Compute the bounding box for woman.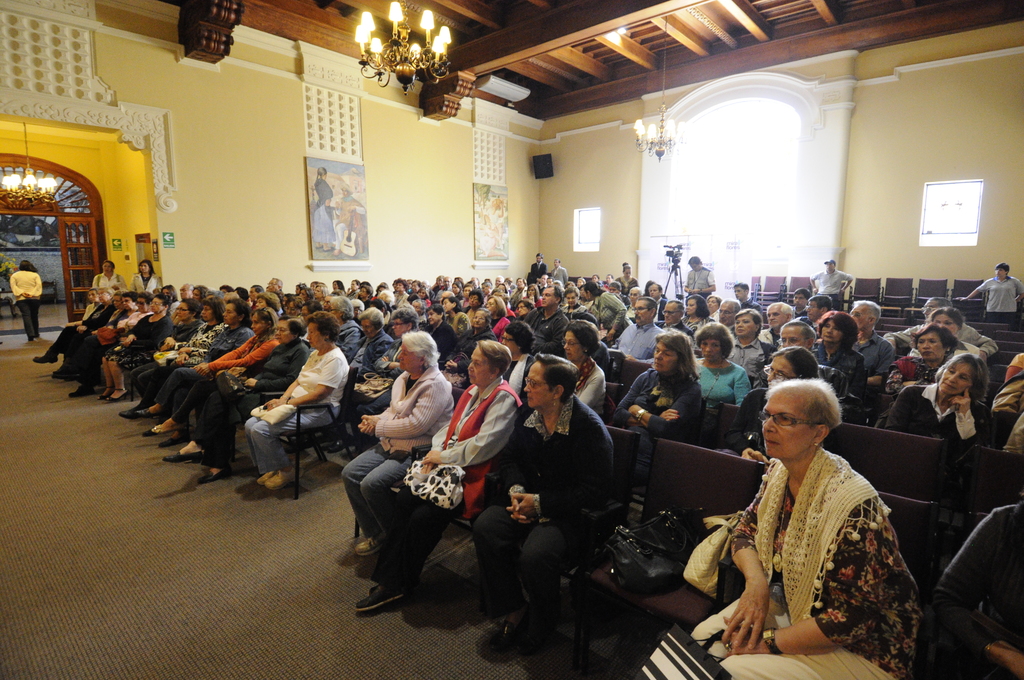
bbox=(419, 304, 458, 352).
